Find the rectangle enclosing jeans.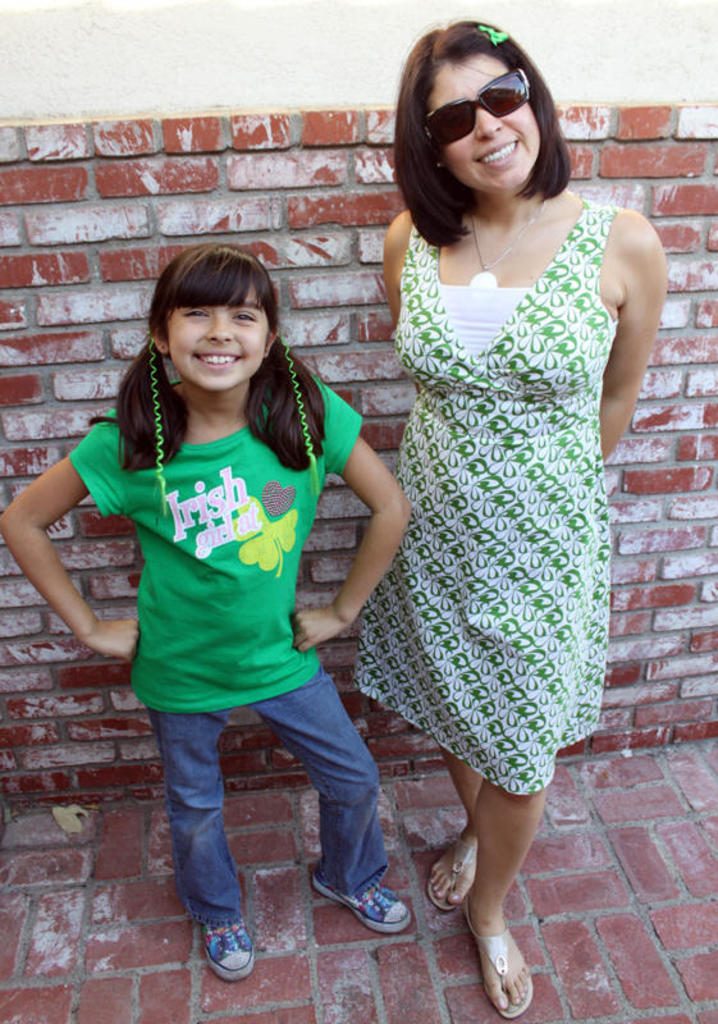
<region>124, 650, 402, 948</region>.
